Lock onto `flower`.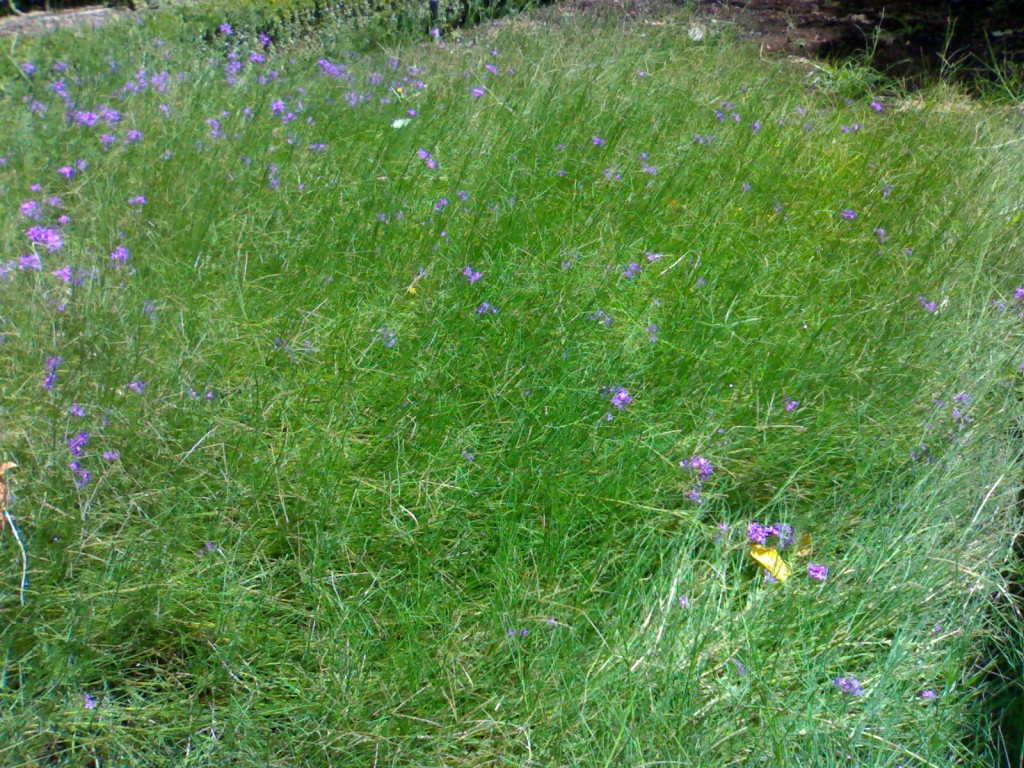
Locked: bbox=(918, 685, 937, 701).
